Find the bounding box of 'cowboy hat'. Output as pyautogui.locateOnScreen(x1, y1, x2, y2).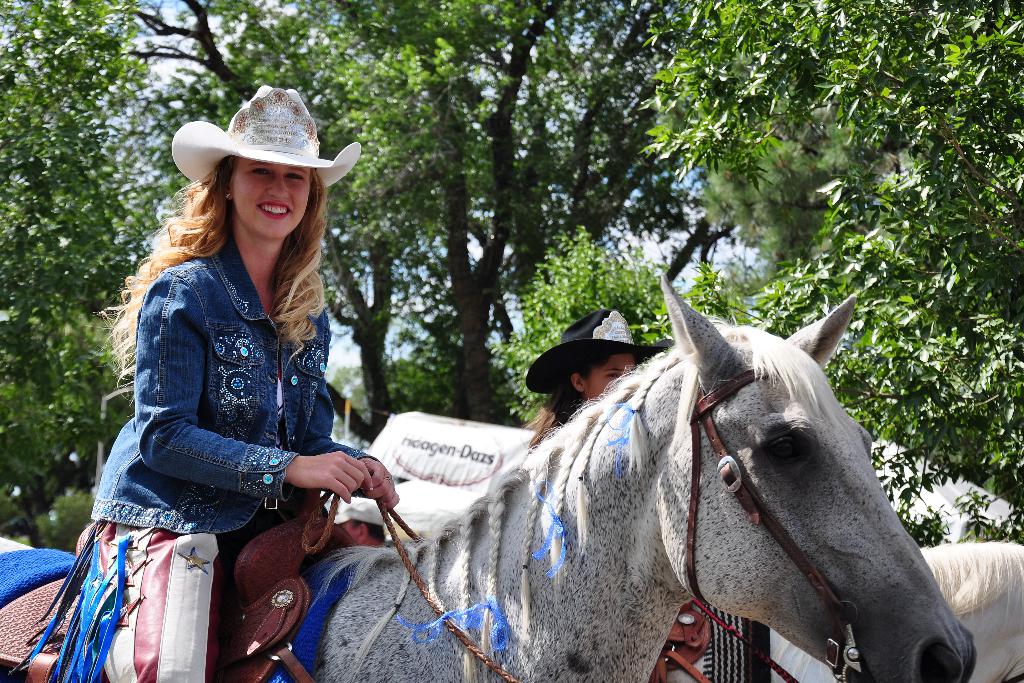
pyautogui.locateOnScreen(524, 308, 655, 394).
